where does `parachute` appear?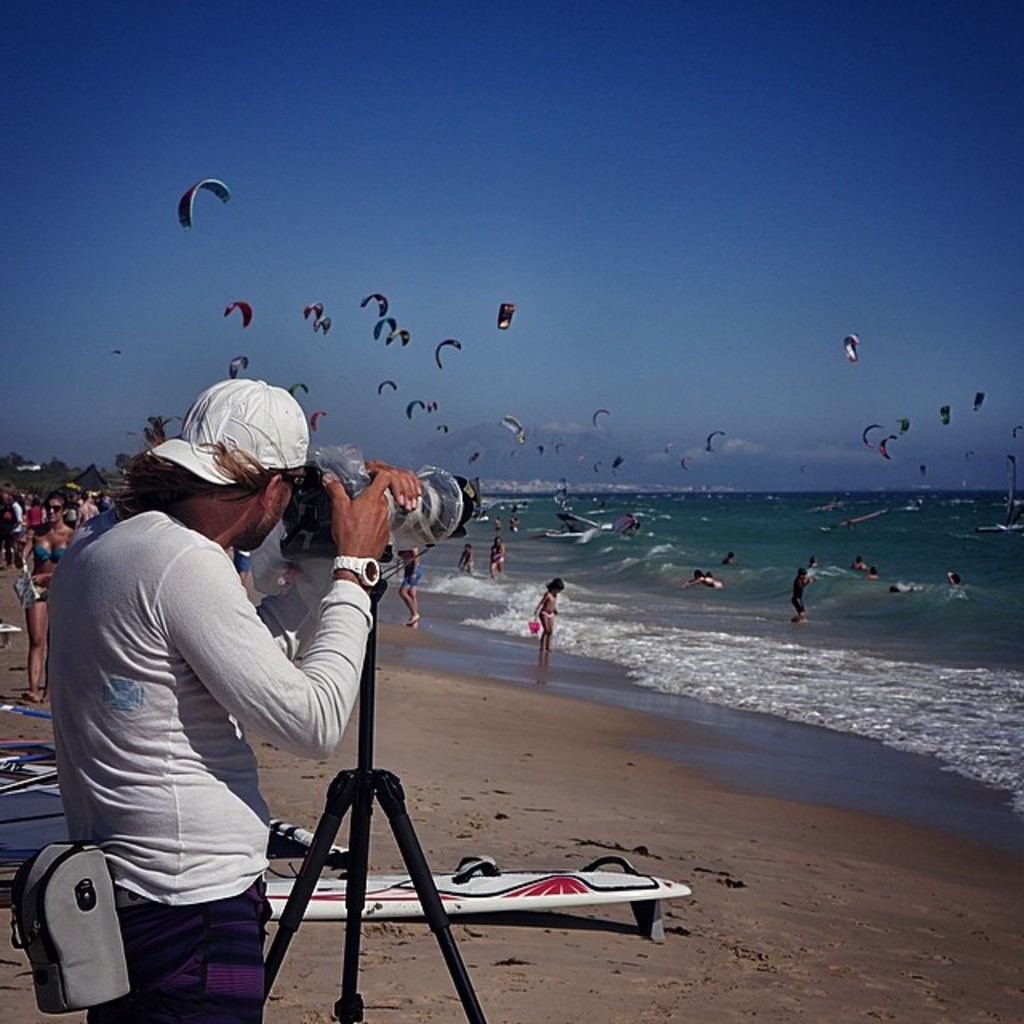
Appears at detection(843, 333, 862, 366).
